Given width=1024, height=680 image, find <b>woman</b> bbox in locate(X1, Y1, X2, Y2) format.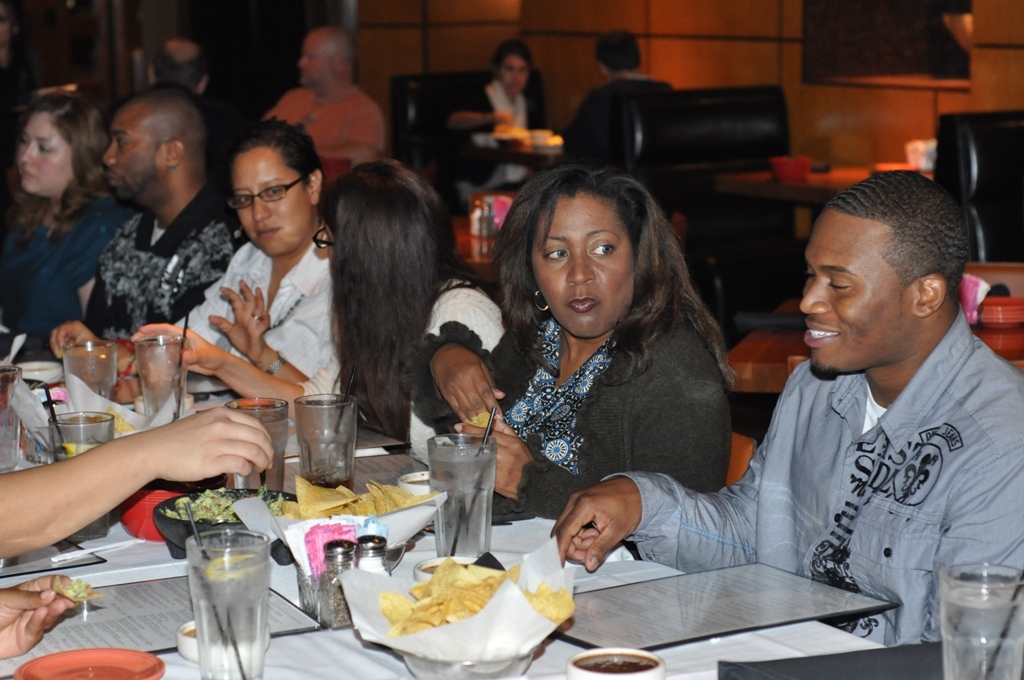
locate(126, 158, 504, 452).
